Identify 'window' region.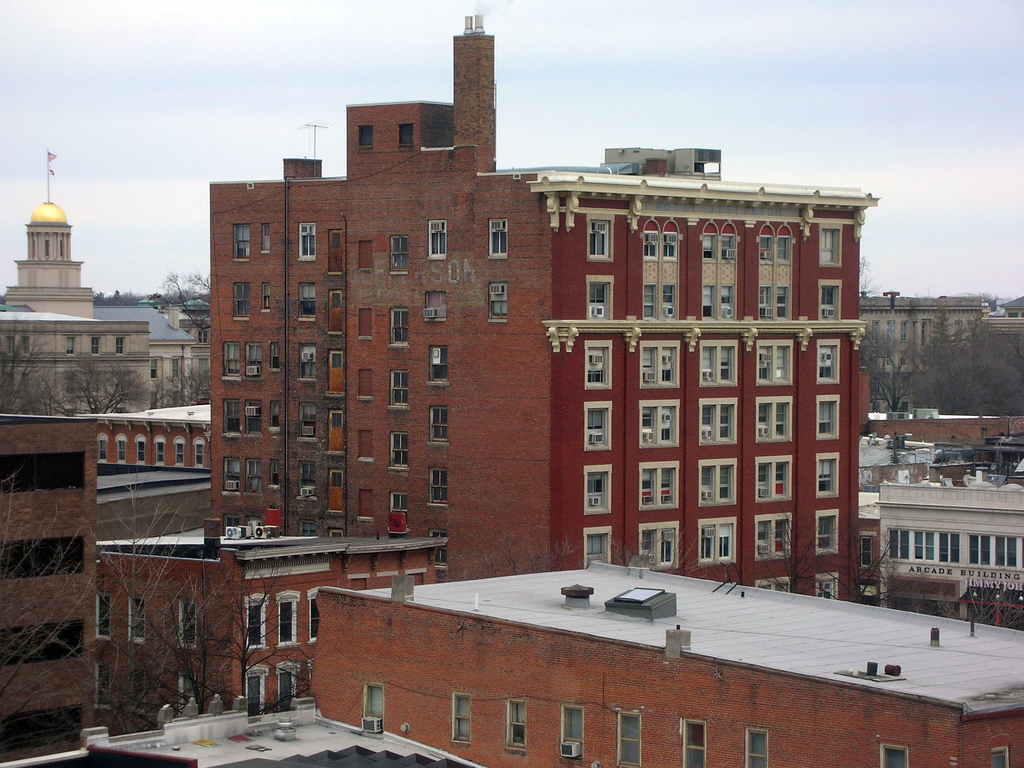
Region: x1=758, y1=581, x2=789, y2=593.
